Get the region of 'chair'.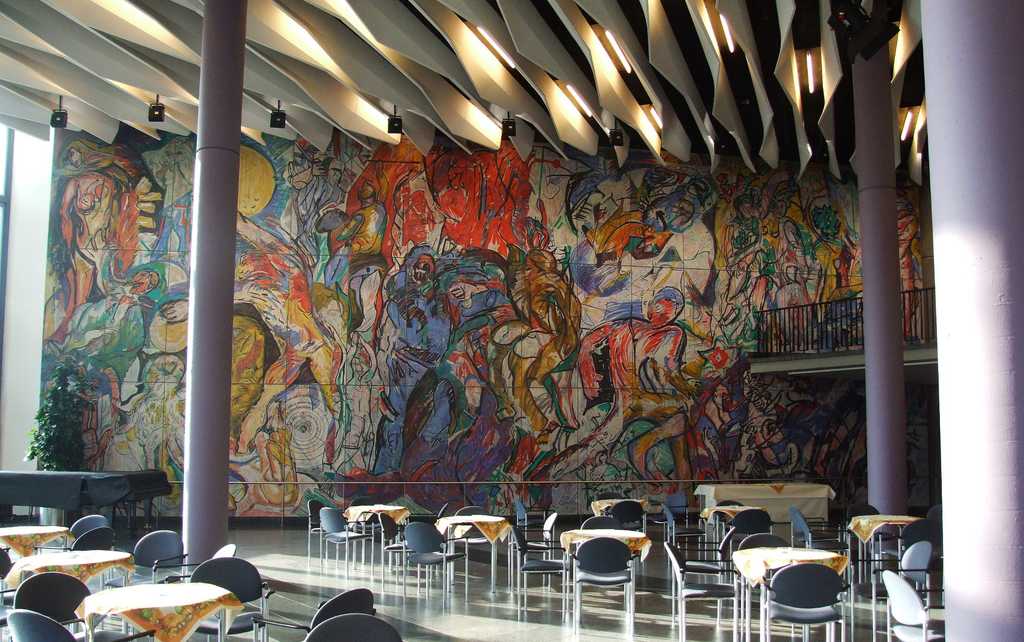
Rect(893, 521, 940, 576).
